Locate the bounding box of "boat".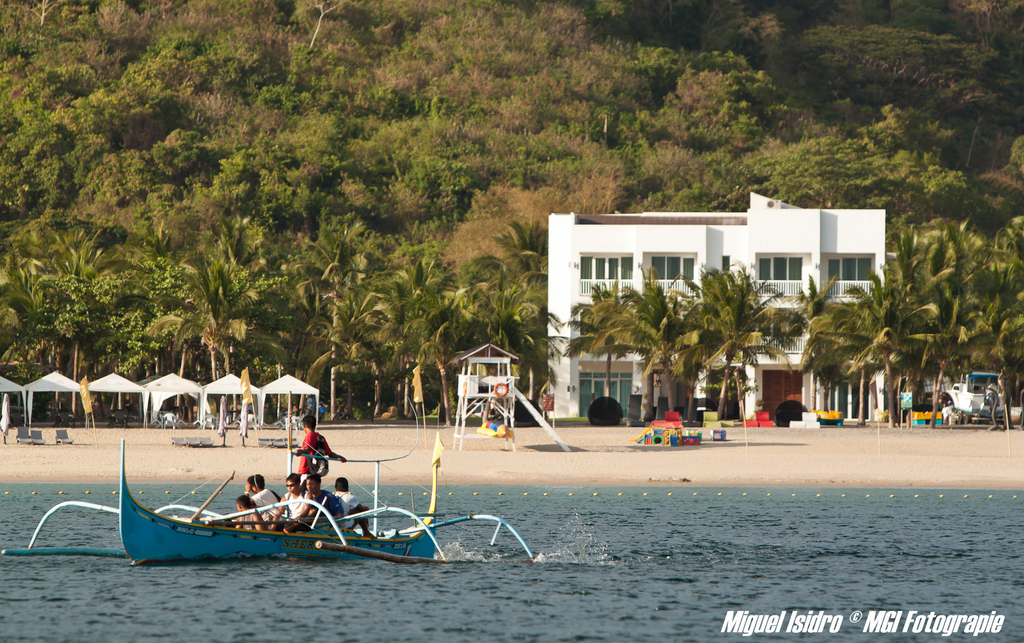
Bounding box: x1=119 y1=425 x2=508 y2=578.
